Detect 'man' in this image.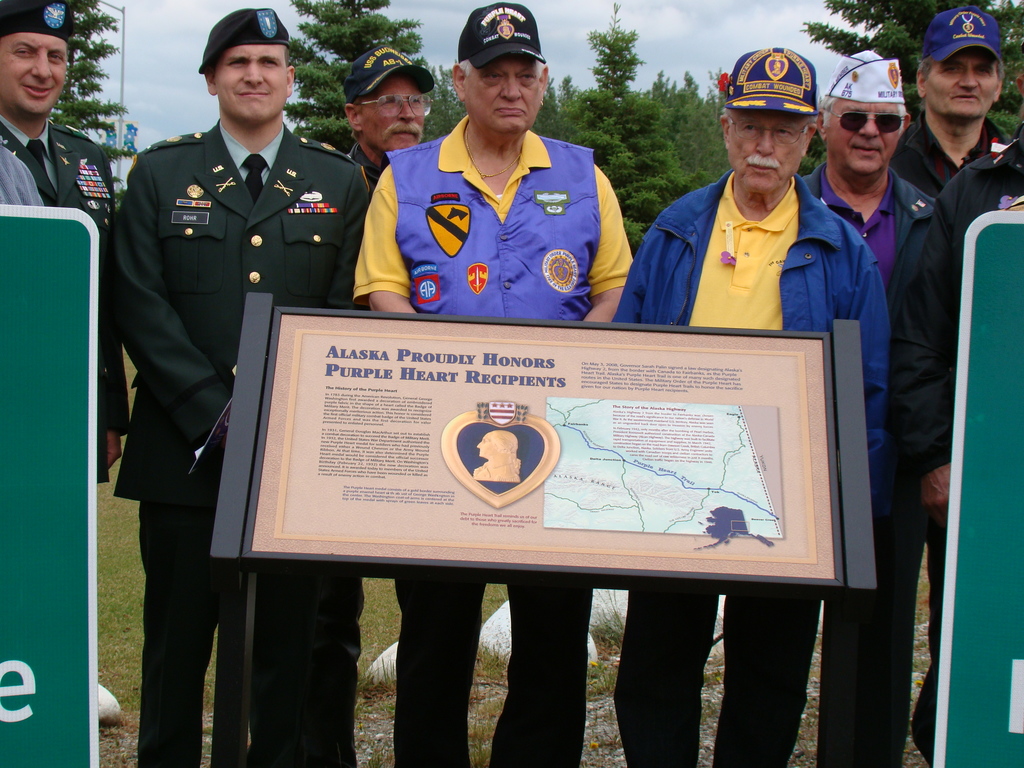
Detection: rect(0, 3, 134, 726).
